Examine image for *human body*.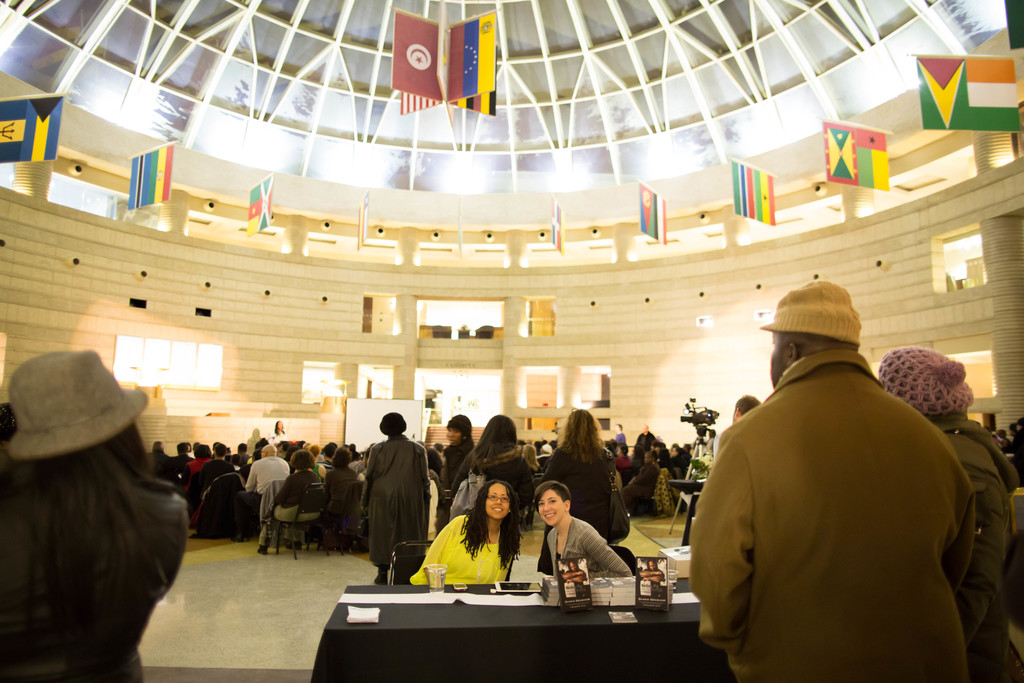
Examination result: select_region(920, 412, 1020, 682).
